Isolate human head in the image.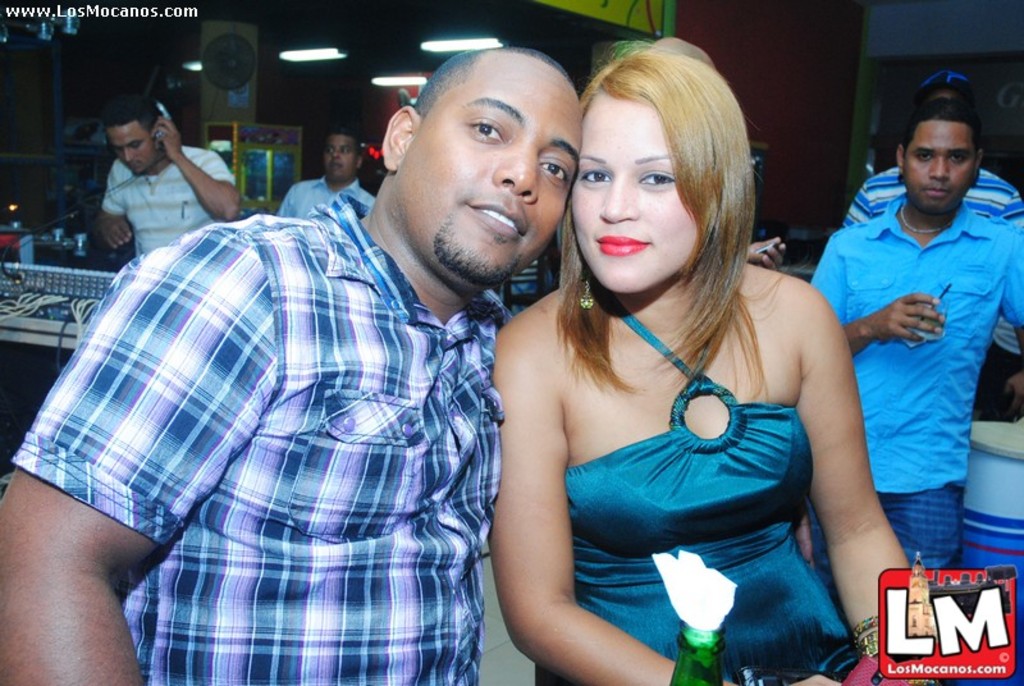
Isolated region: [918, 81, 977, 105].
